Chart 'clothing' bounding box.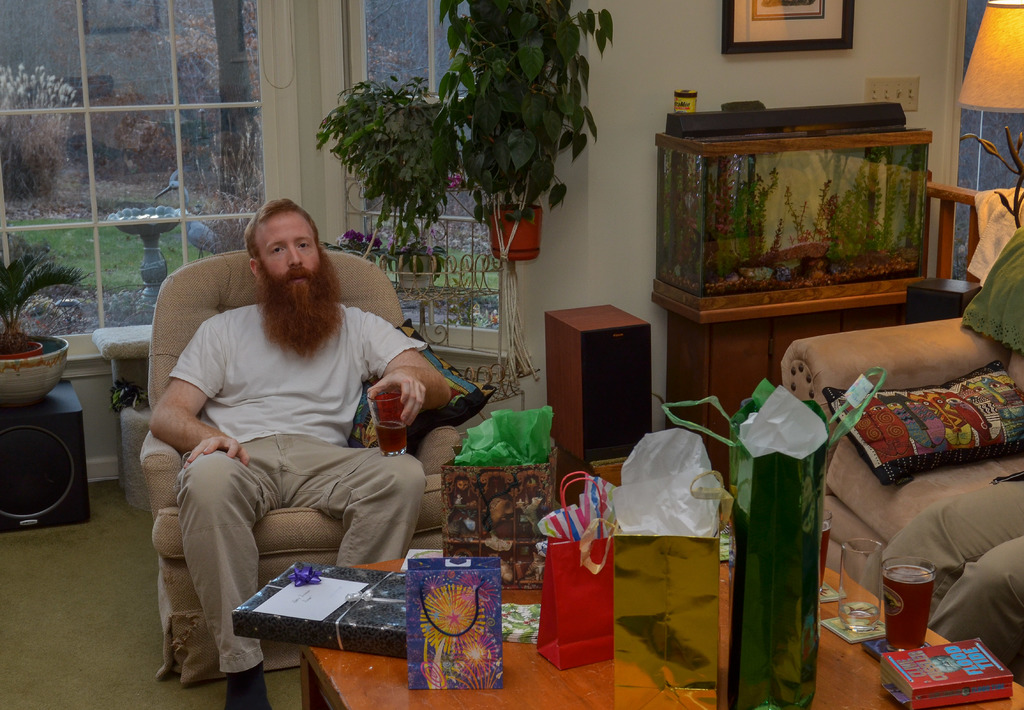
Charted: <region>856, 475, 1023, 669</region>.
